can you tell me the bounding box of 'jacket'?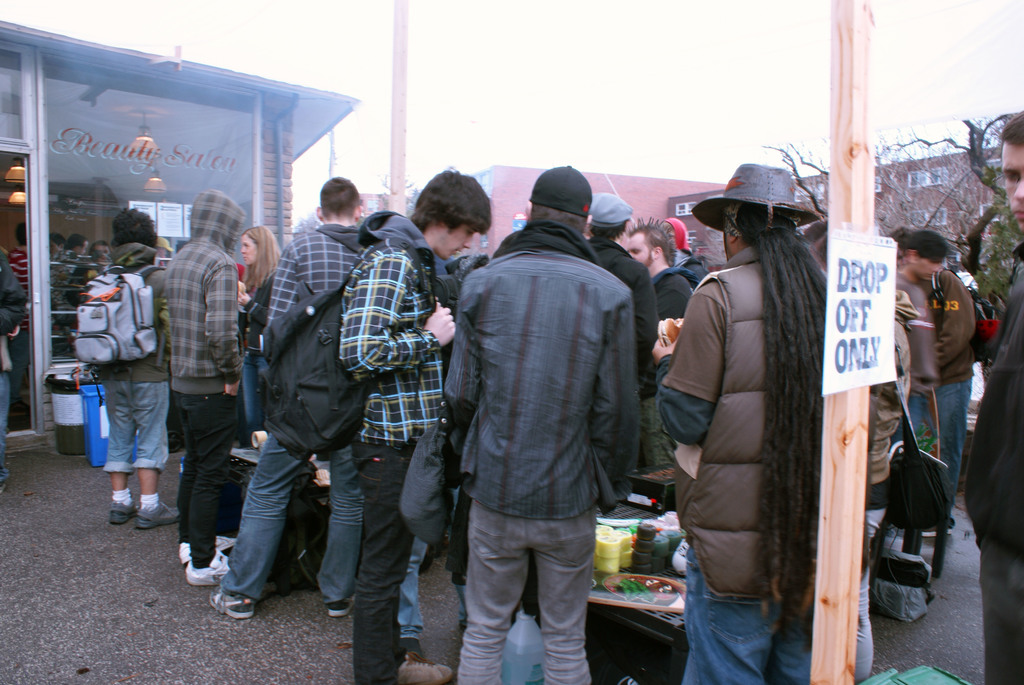
<bbox>911, 272, 975, 395</bbox>.
